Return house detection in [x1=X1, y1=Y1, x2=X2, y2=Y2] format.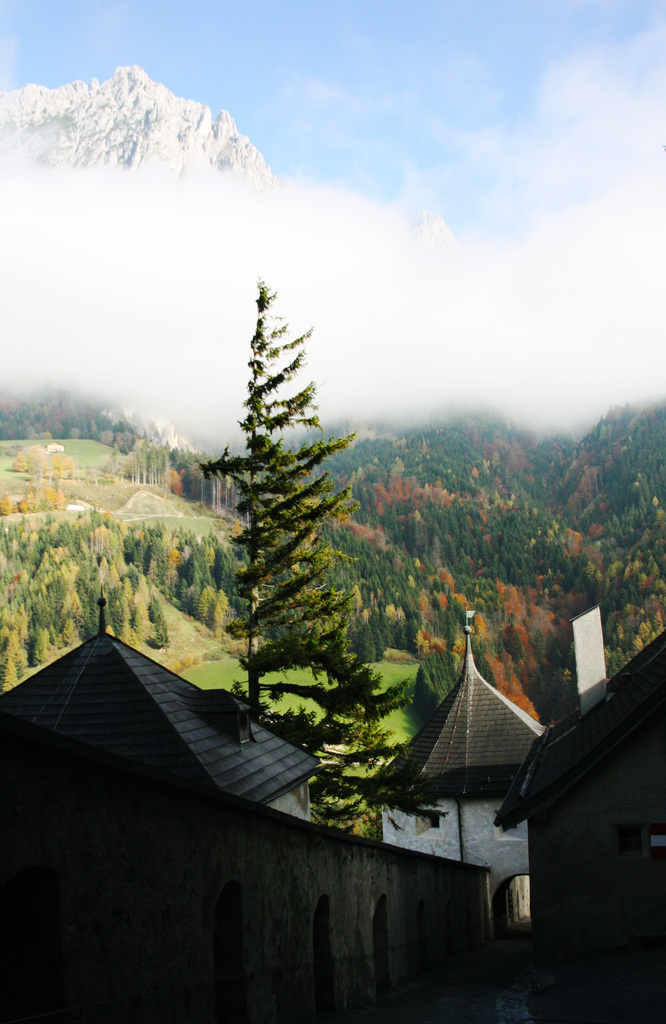
[x1=369, y1=608, x2=553, y2=884].
